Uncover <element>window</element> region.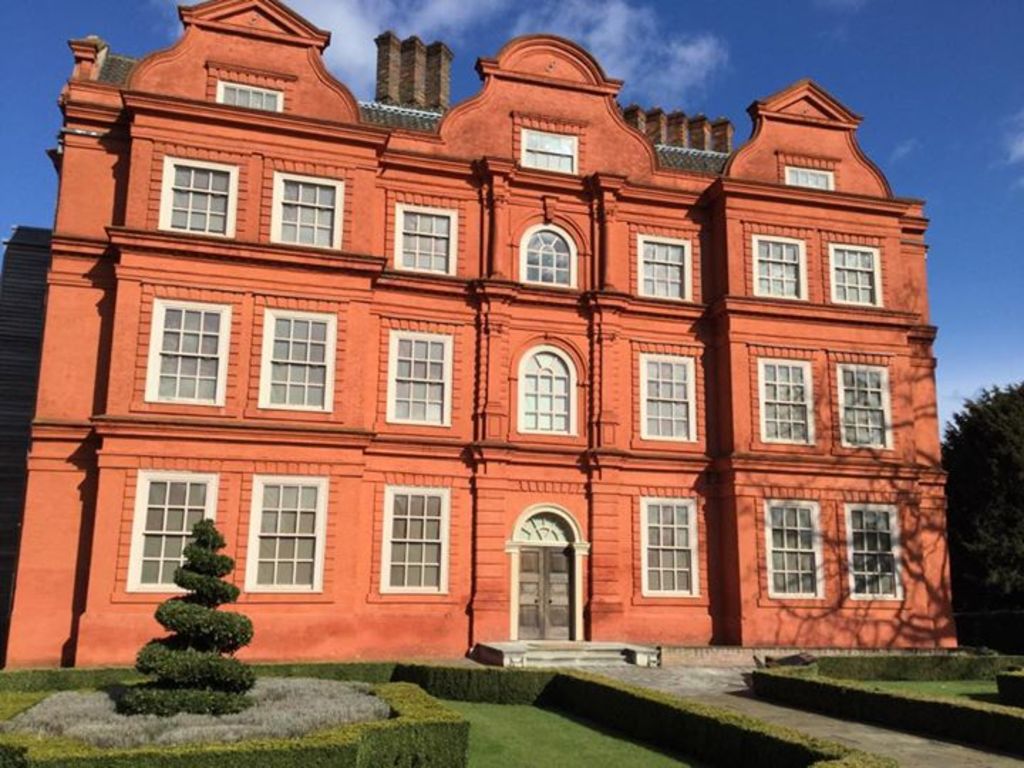
Uncovered: crop(393, 326, 455, 430).
